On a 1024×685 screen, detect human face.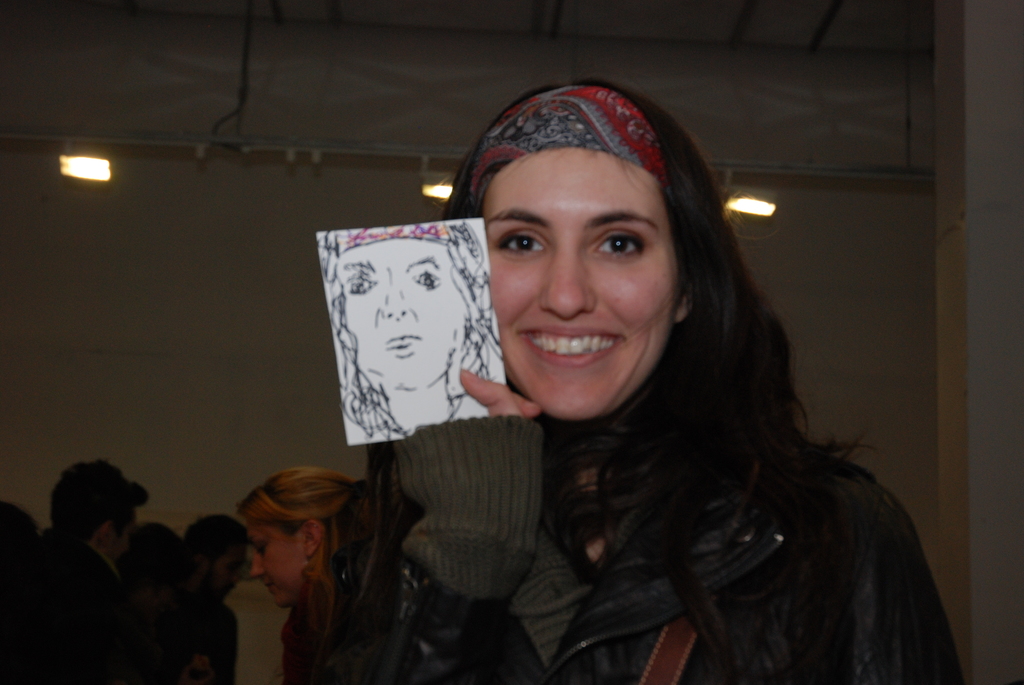
x1=216 y1=552 x2=241 y2=599.
